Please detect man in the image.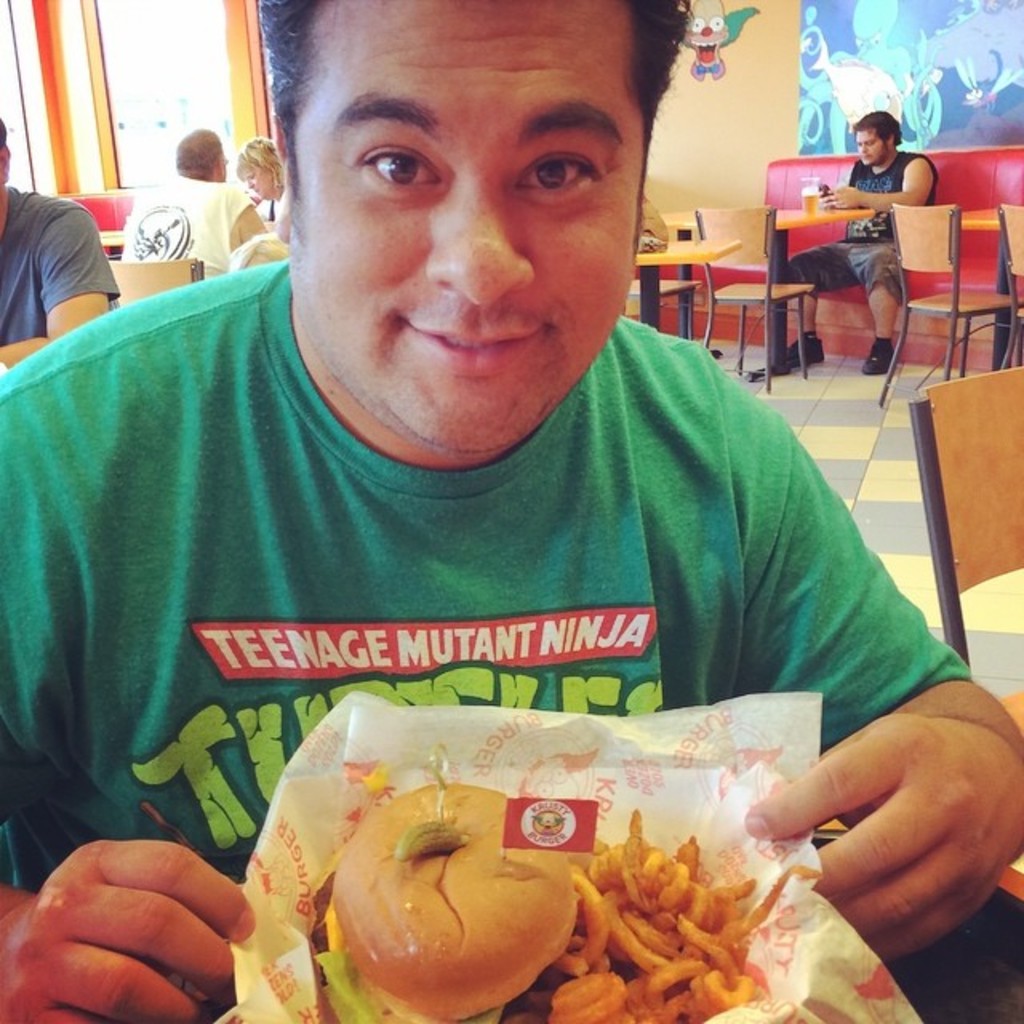
(left=120, top=128, right=267, bottom=274).
